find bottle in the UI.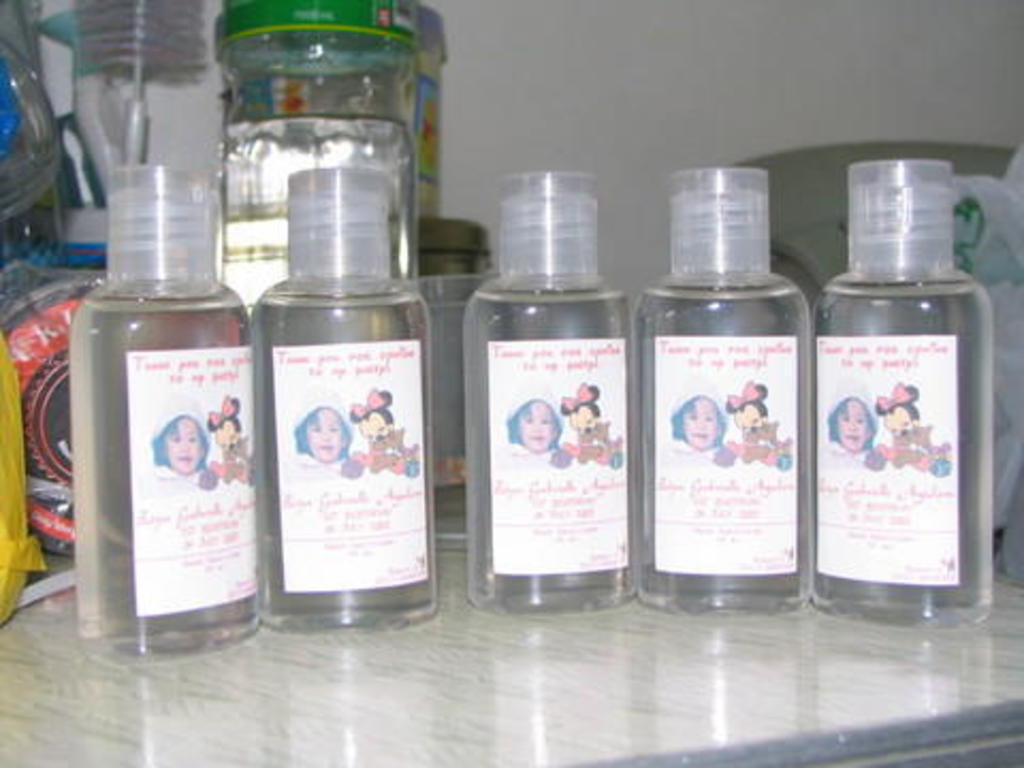
UI element at (461,166,638,612).
